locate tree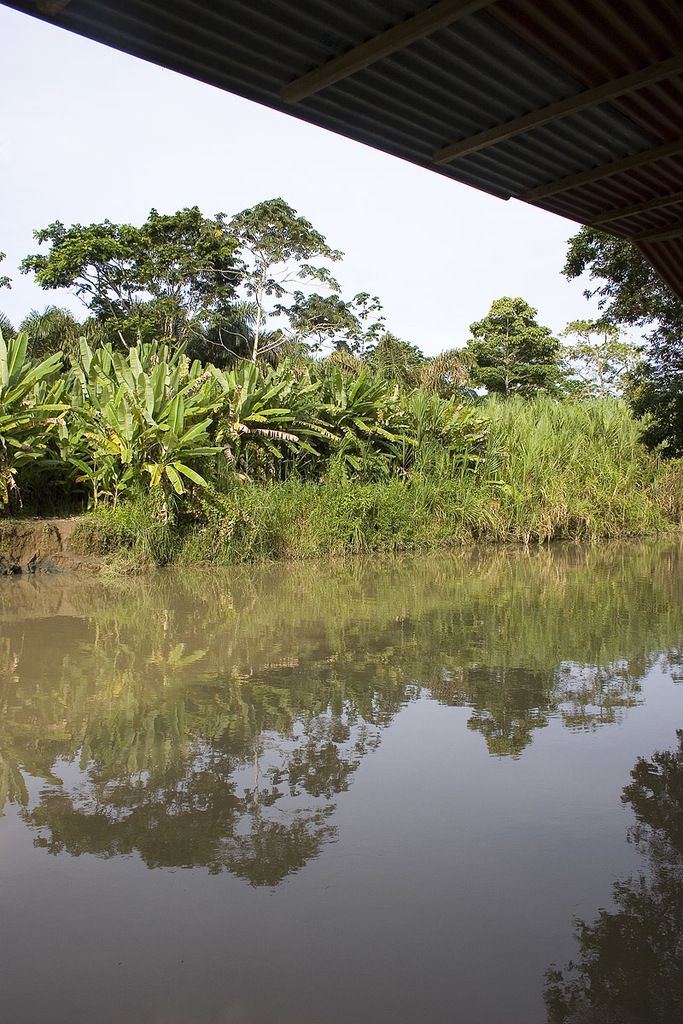
x1=15 y1=307 x2=76 y2=375
